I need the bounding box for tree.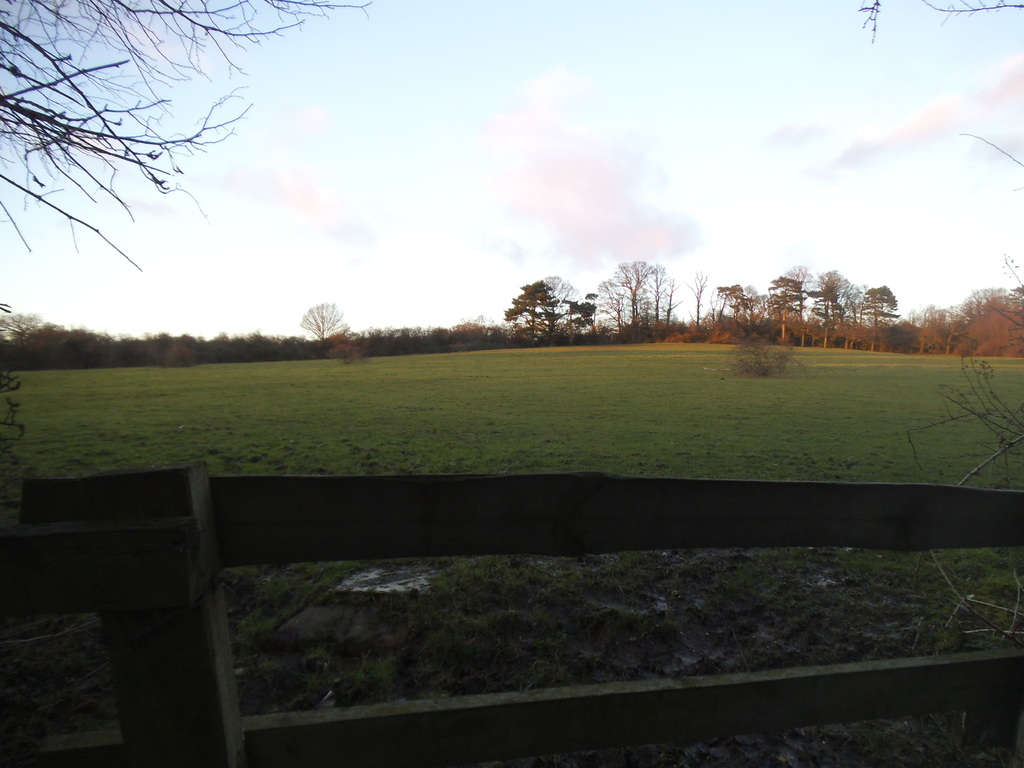
Here it is: 276:298:358:358.
